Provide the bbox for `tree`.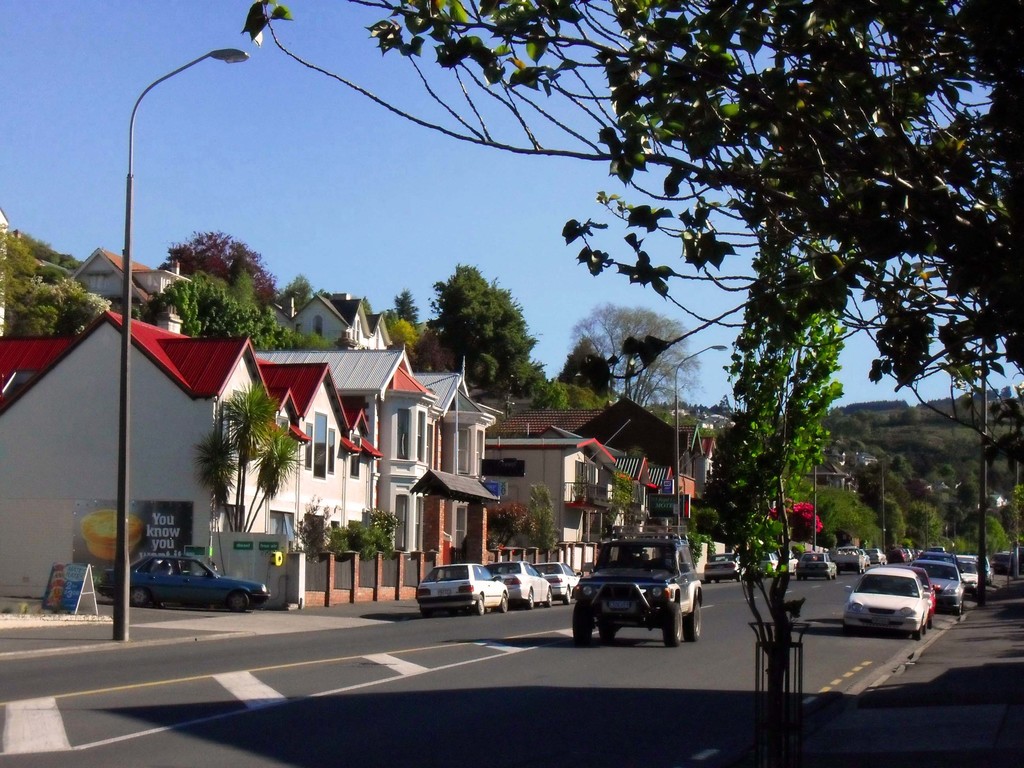
(x1=191, y1=1, x2=1014, y2=612).
